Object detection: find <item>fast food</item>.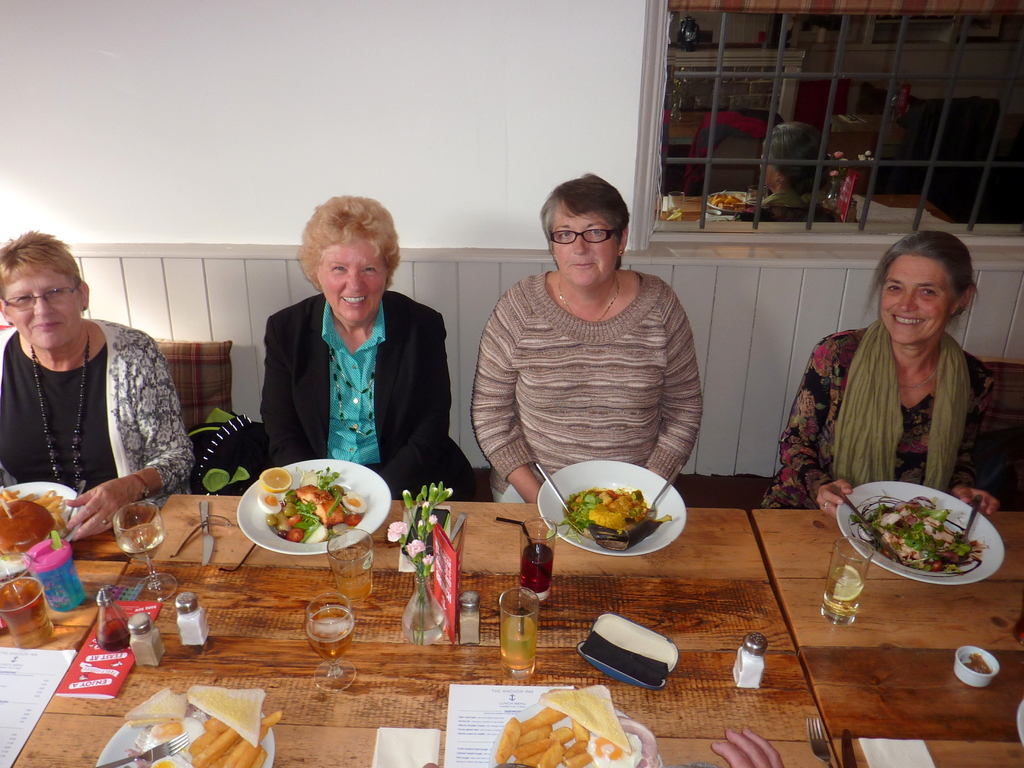
[left=856, top=492, right=982, bottom=568].
